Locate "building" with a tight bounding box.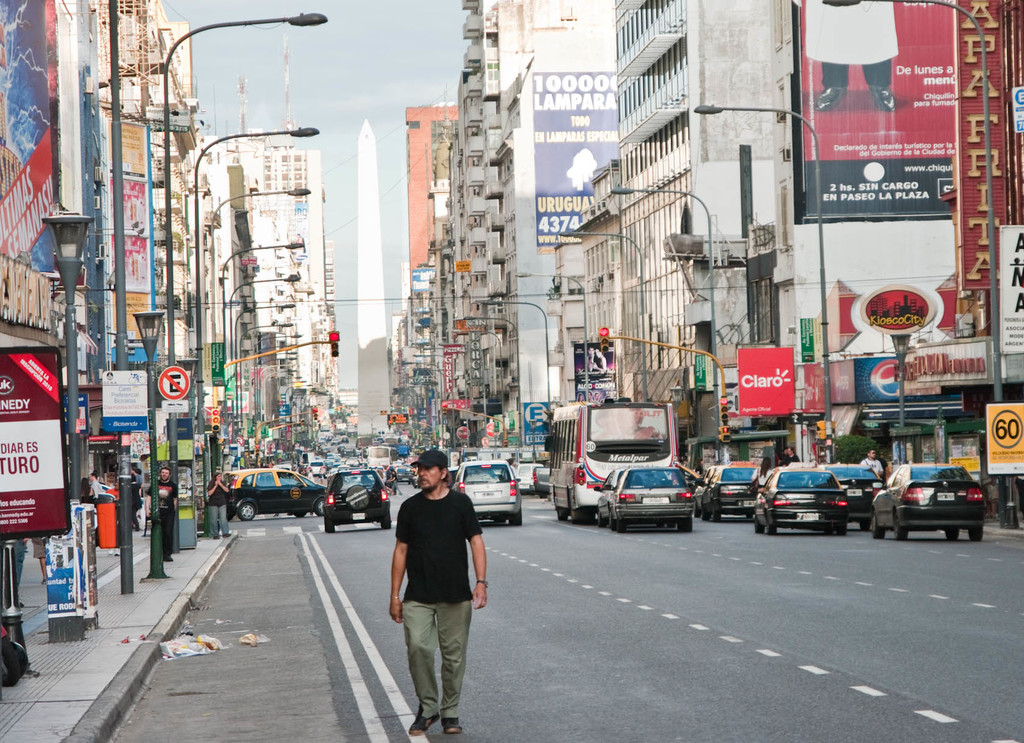
613/0/797/429.
